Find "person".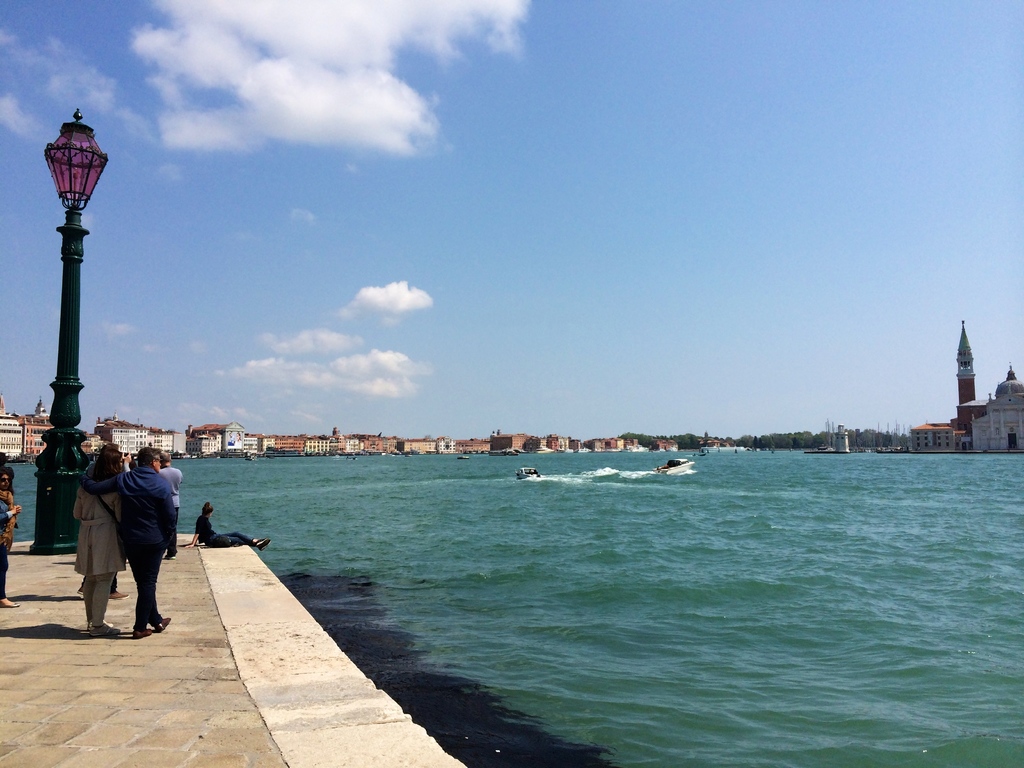
<region>0, 472, 27, 607</region>.
